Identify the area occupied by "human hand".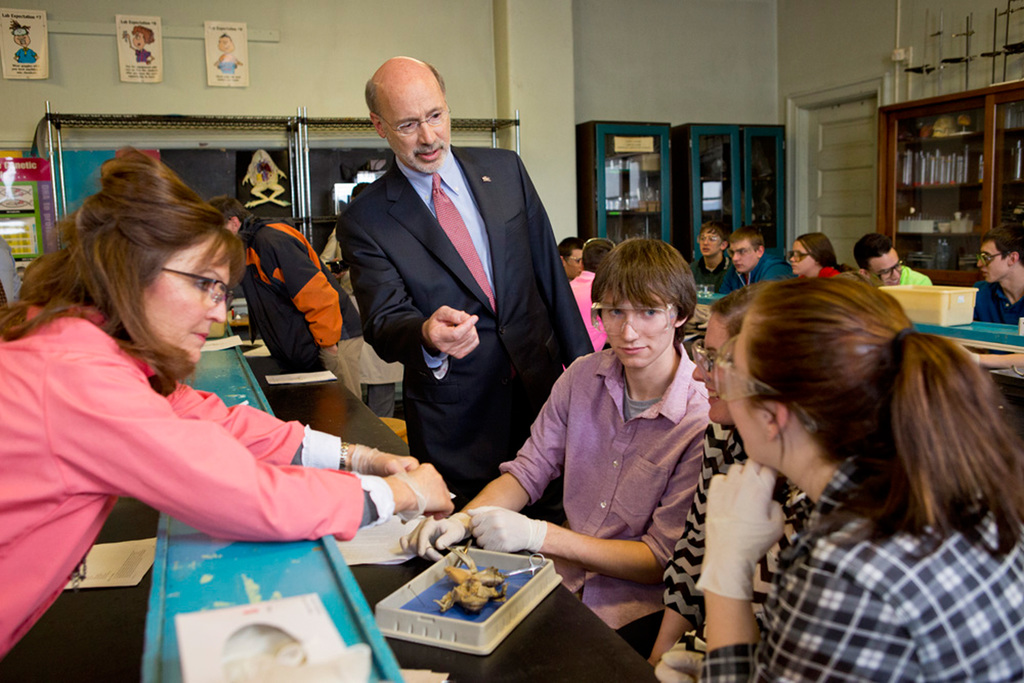
Area: [426, 305, 478, 360].
